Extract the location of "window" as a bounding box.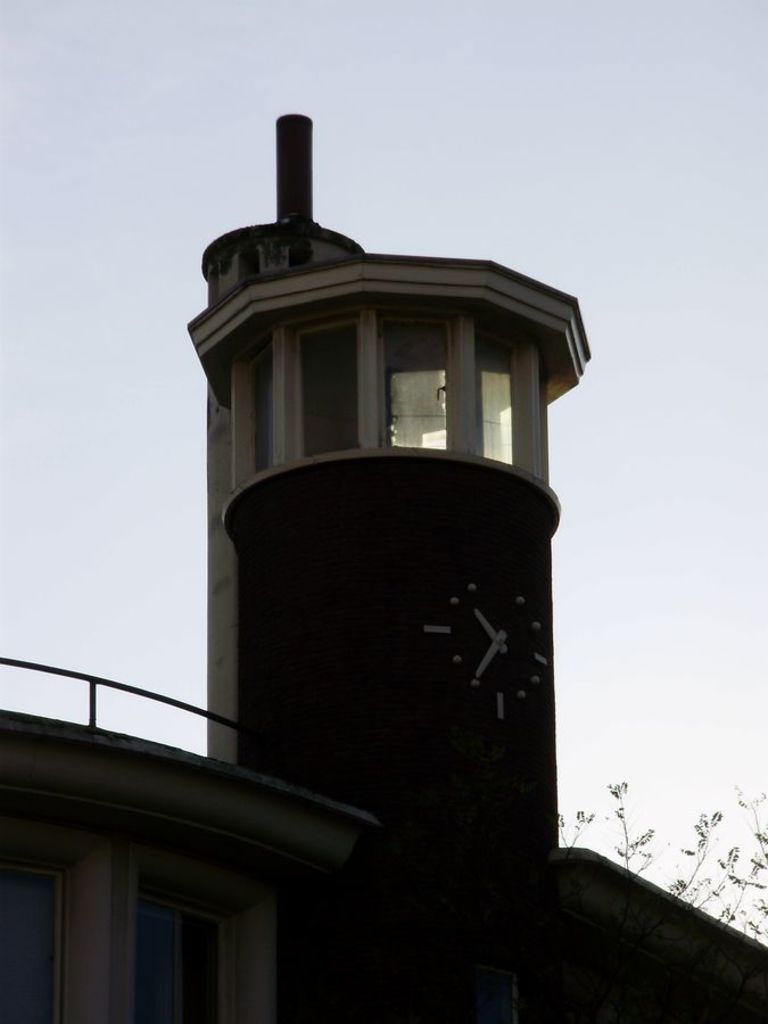
bbox=(394, 304, 477, 457).
